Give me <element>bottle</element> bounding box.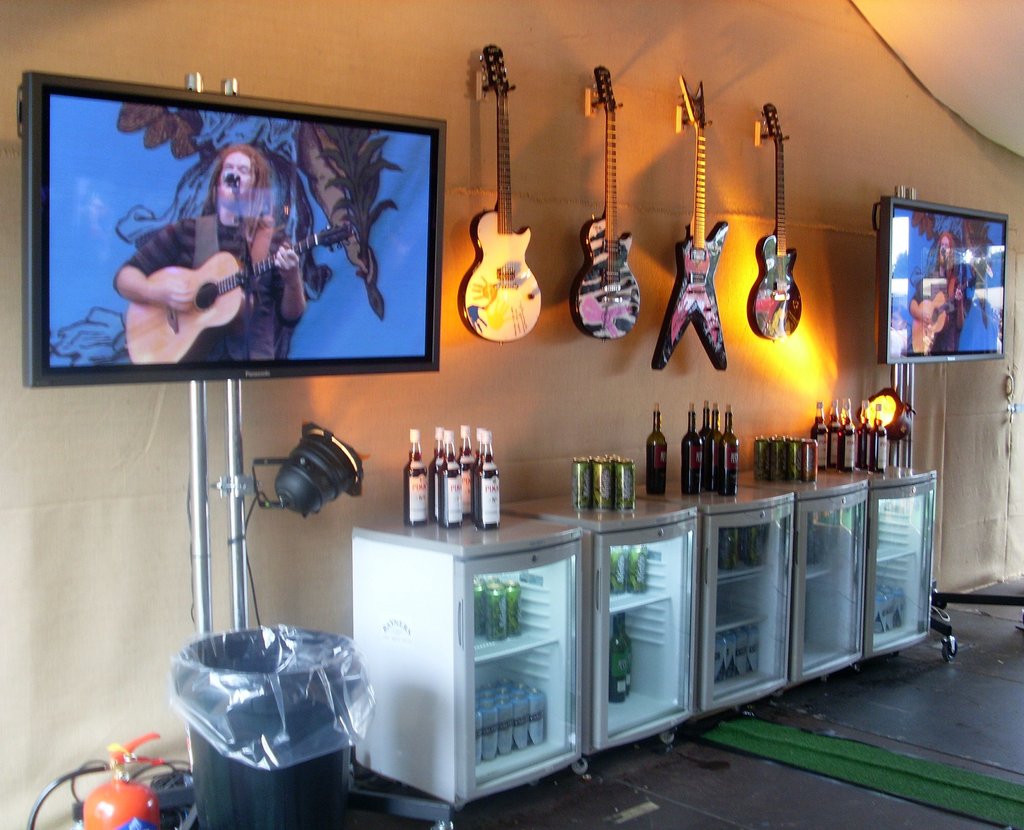
[608, 542, 627, 595].
